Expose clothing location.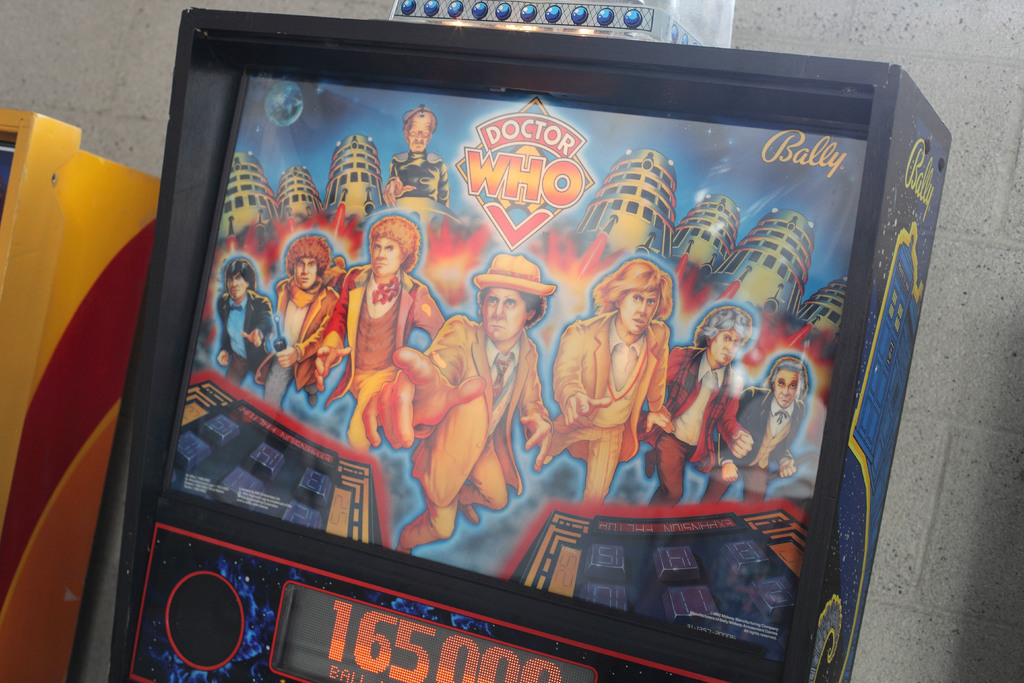
Exposed at 388,146,452,204.
